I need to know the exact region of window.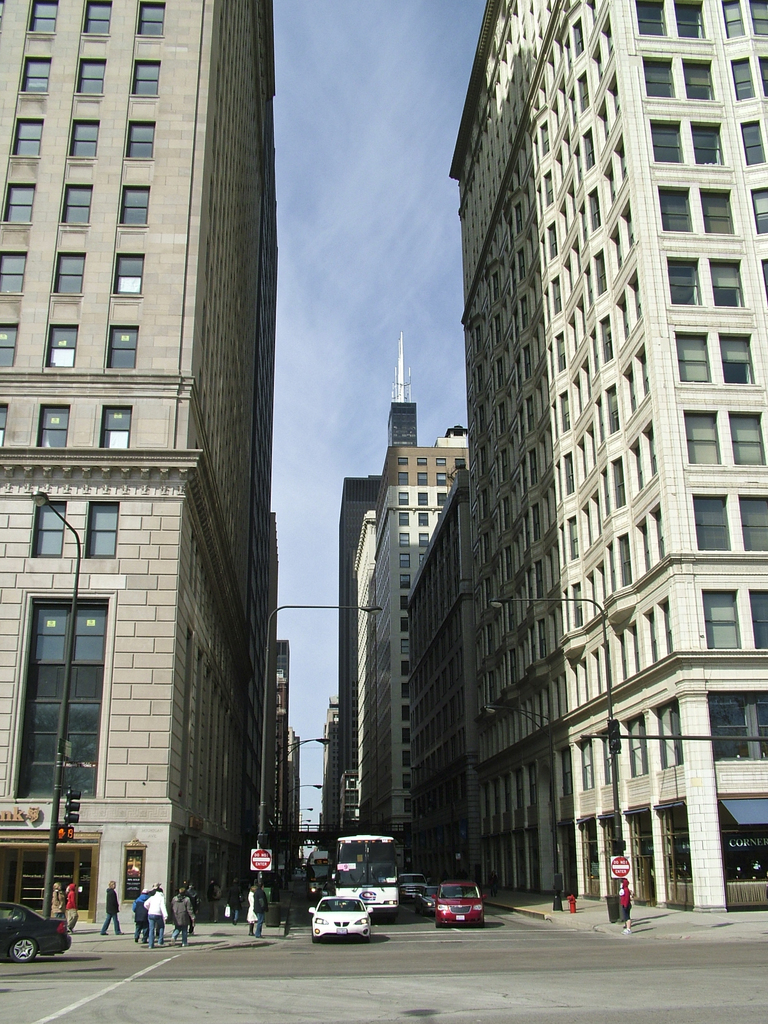
Region: pyautogui.locateOnScreen(656, 698, 684, 767).
